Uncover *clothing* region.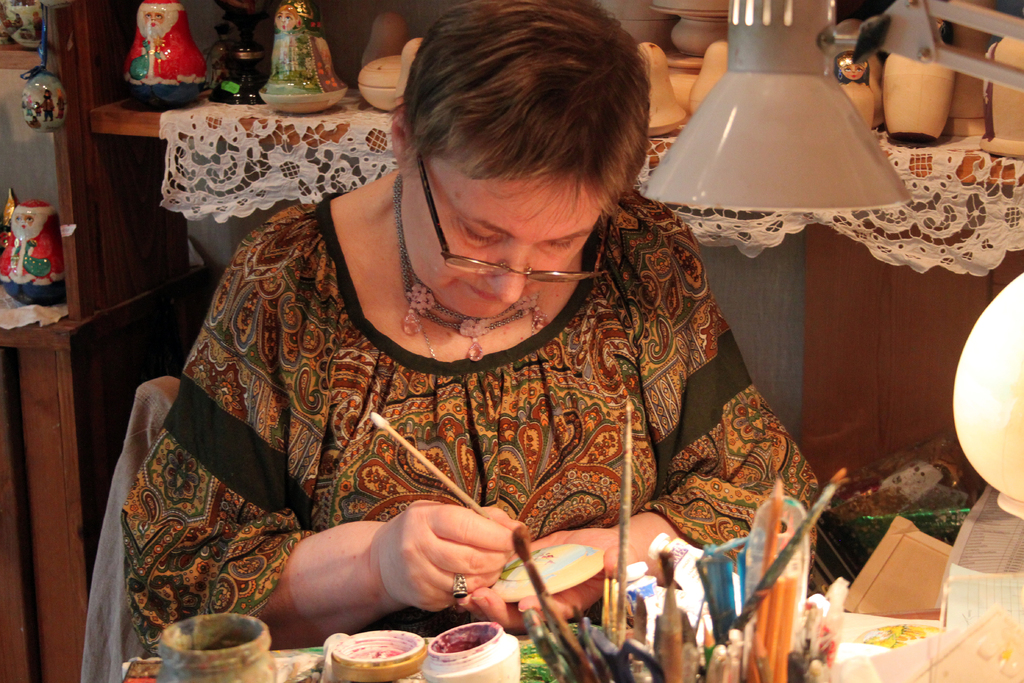
Uncovered: left=117, top=194, right=817, bottom=664.
